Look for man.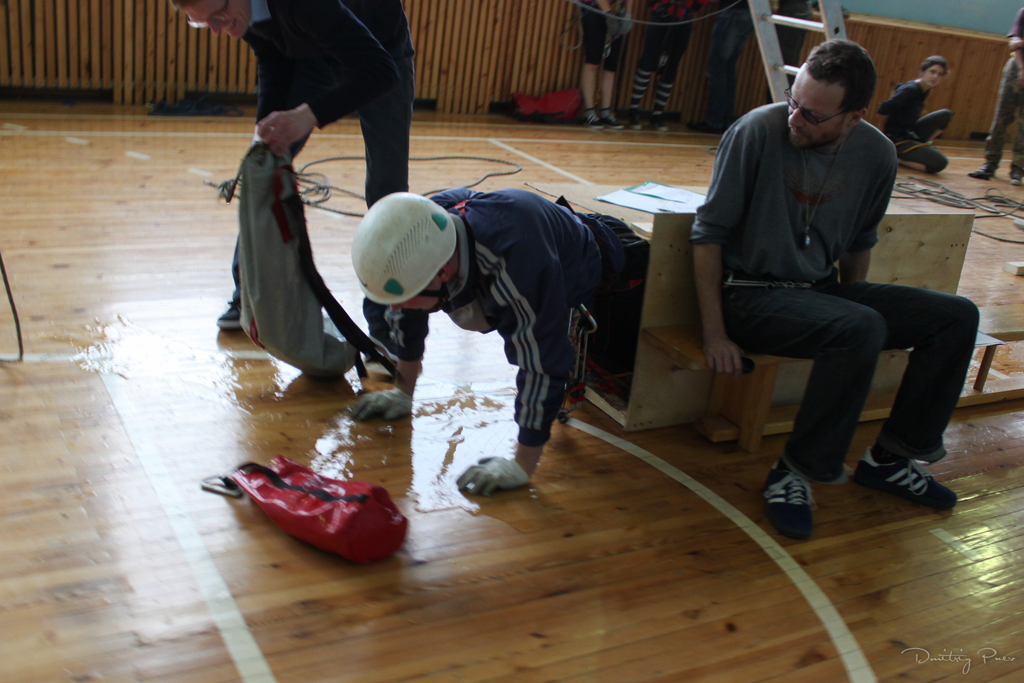
Found: crop(881, 54, 956, 185).
